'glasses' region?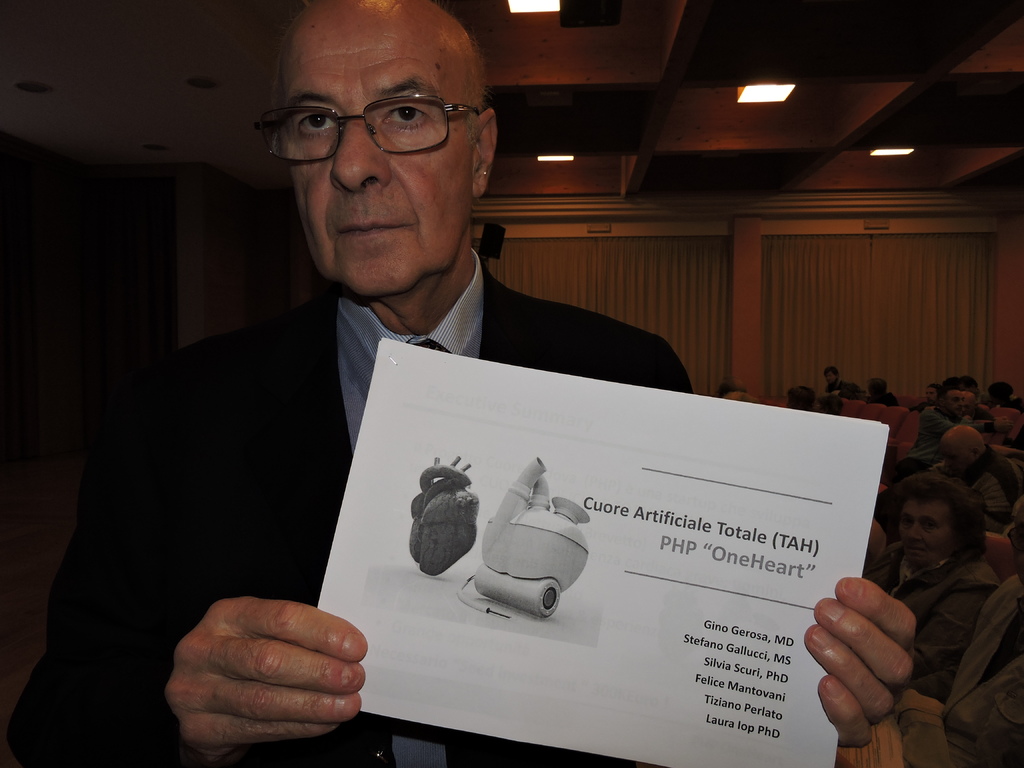
rect(252, 91, 494, 169)
